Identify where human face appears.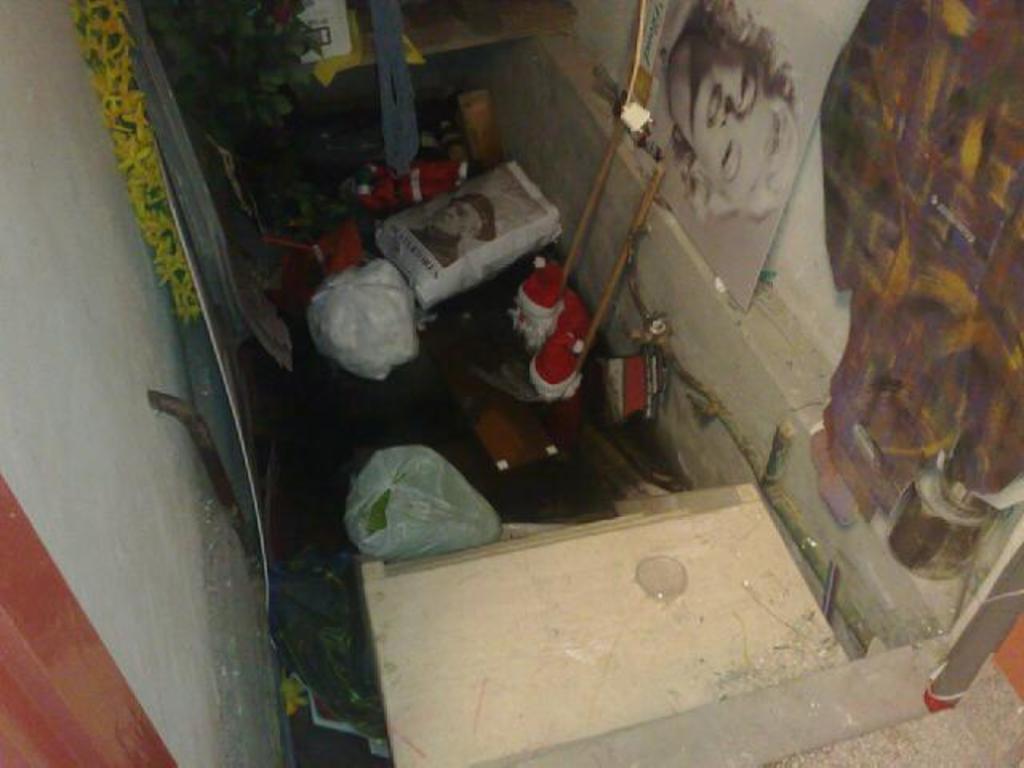
Appears at 667, 34, 781, 194.
